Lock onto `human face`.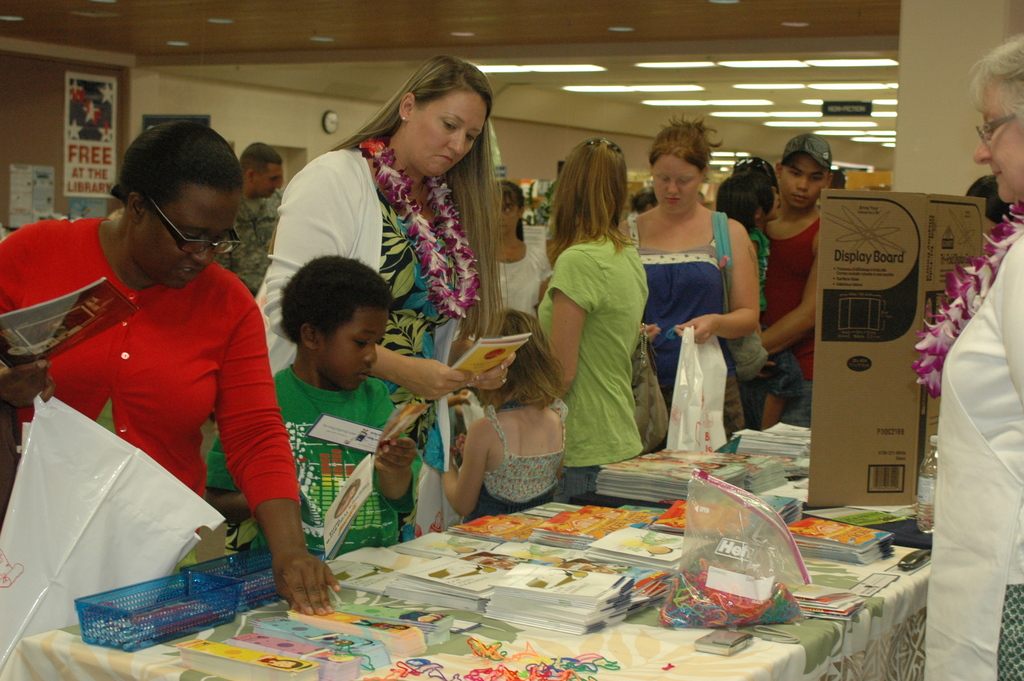
Locked: <region>319, 316, 388, 385</region>.
